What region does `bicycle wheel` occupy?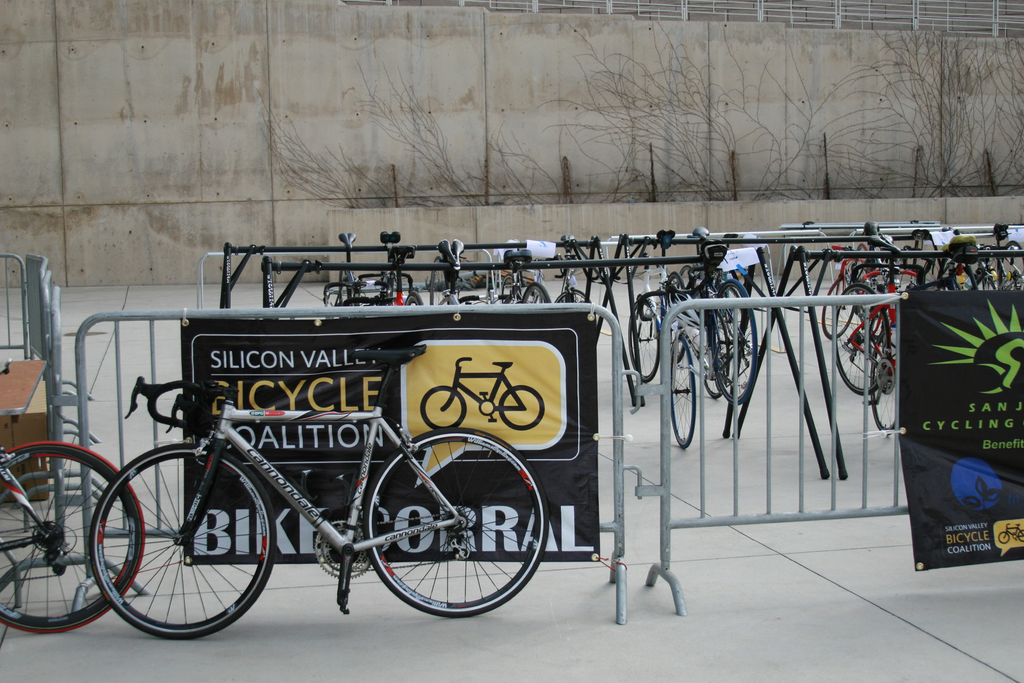
404 292 421 306.
